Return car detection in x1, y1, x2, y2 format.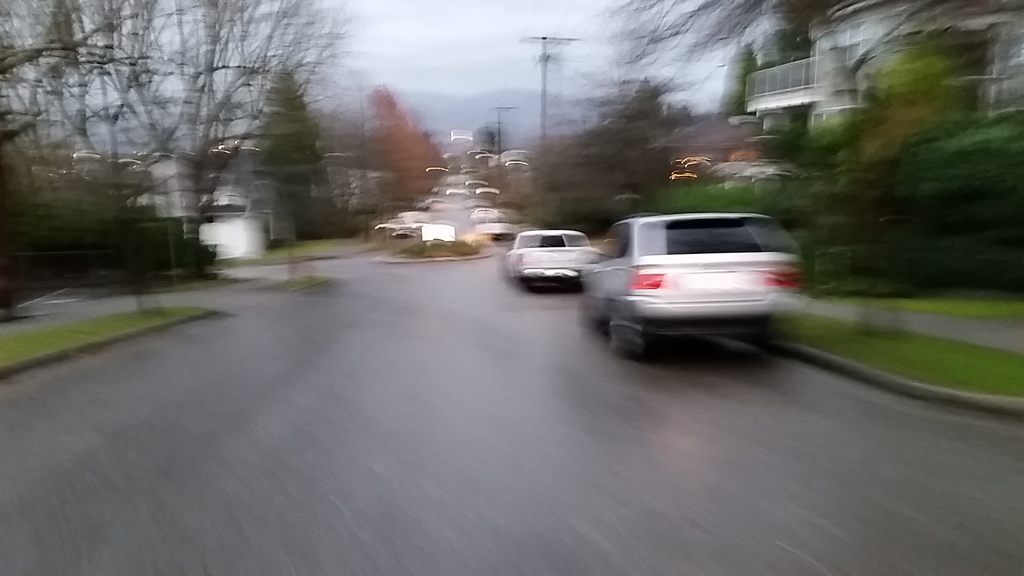
502, 227, 602, 291.
